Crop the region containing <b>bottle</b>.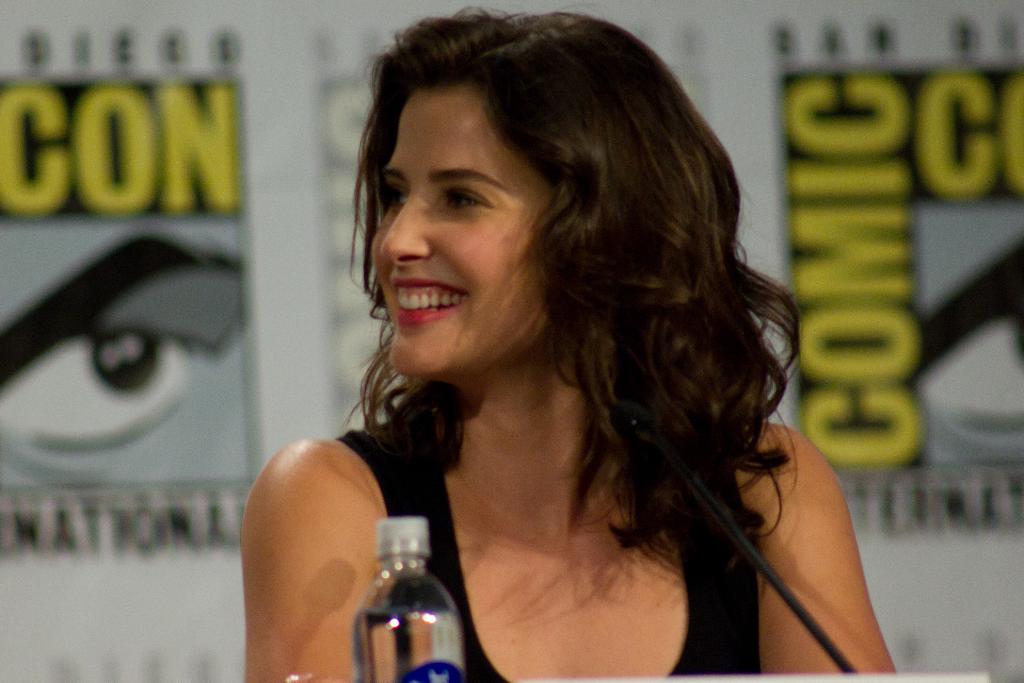
Crop region: left=349, top=513, right=472, bottom=679.
